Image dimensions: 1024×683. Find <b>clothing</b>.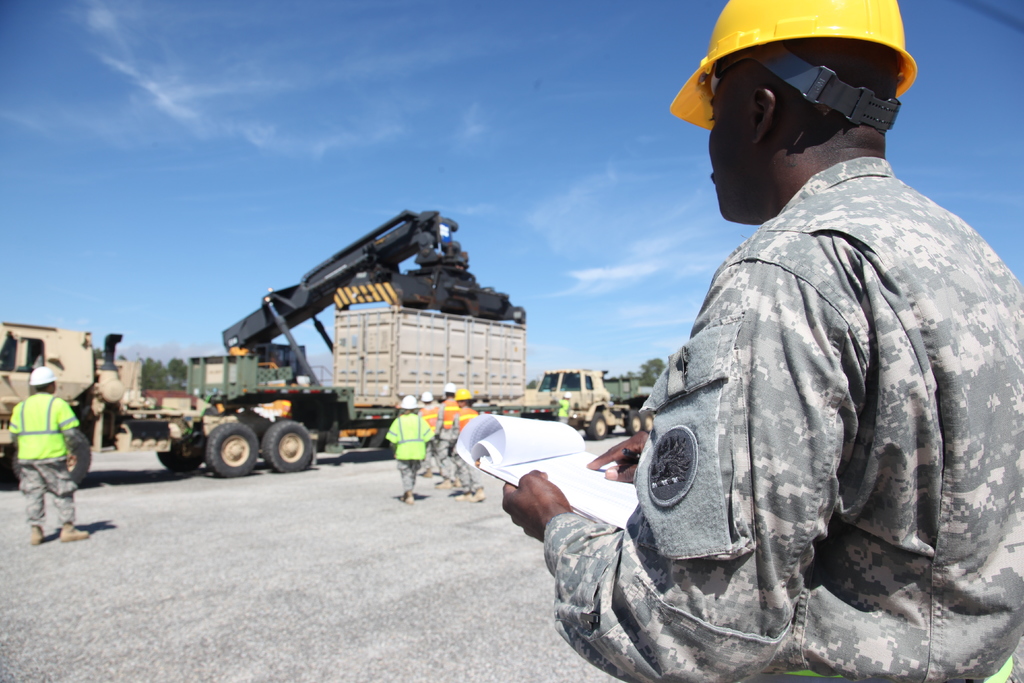
(444,404,478,490).
